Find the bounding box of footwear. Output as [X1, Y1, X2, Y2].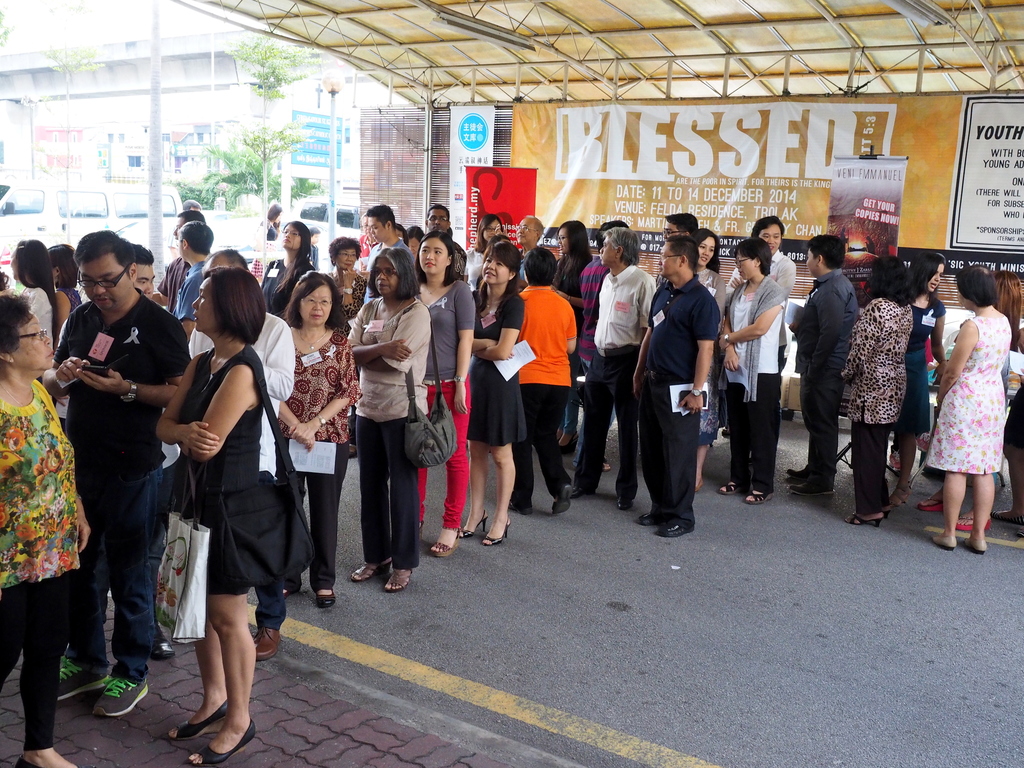
[618, 498, 635, 509].
